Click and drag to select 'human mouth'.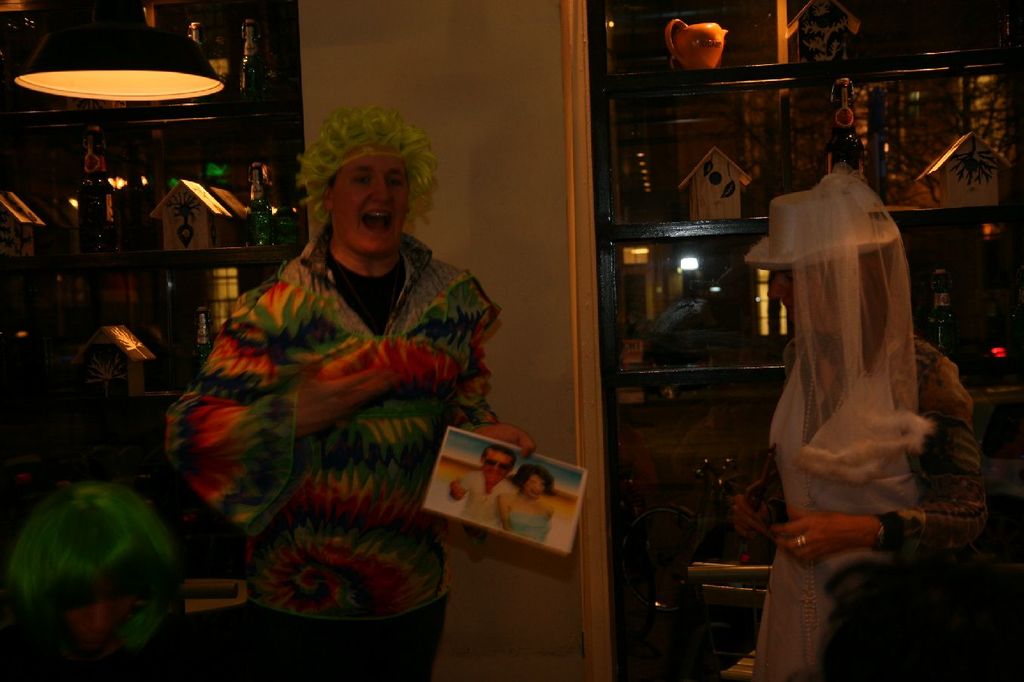
Selection: left=357, top=208, right=394, bottom=233.
